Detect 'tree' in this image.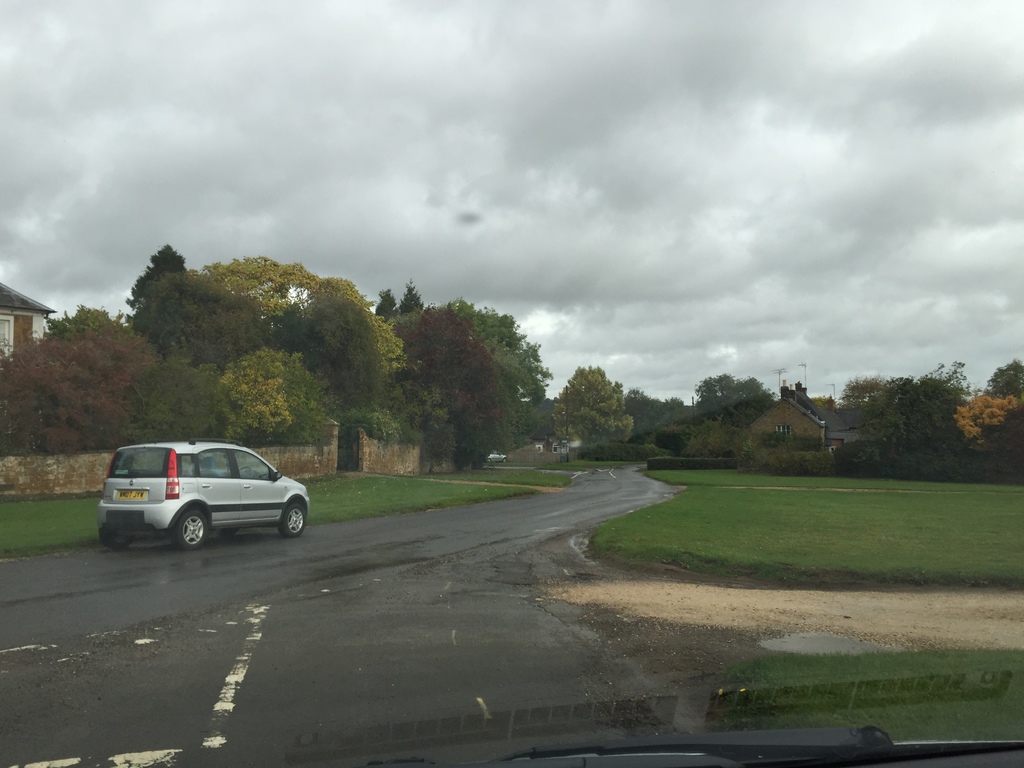
Detection: 280 273 420 462.
